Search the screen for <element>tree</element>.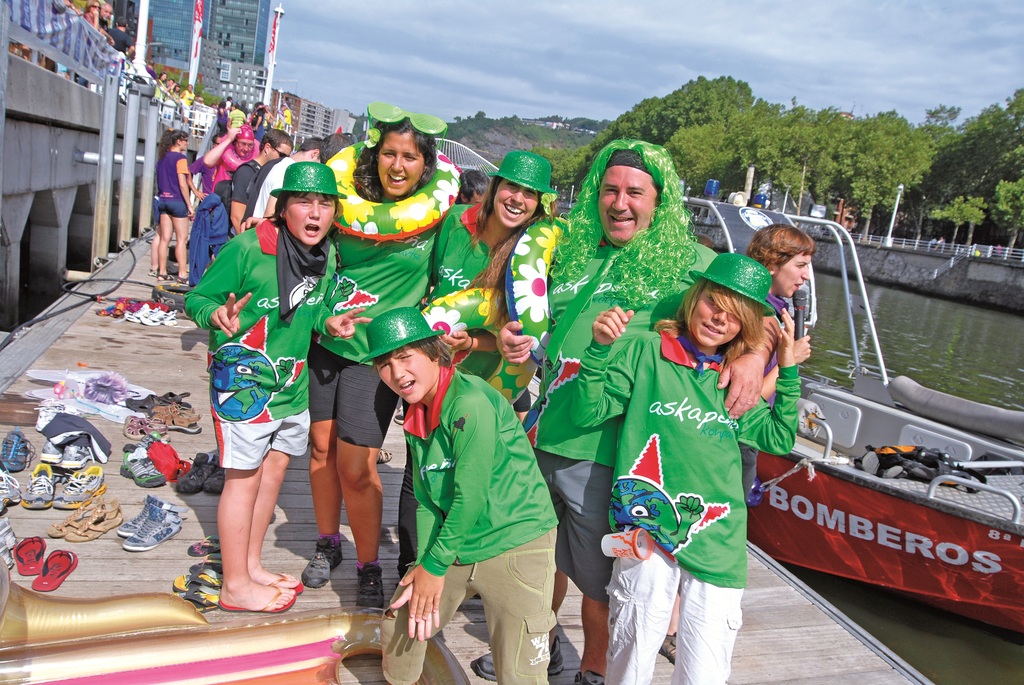
Found at BBox(614, 102, 646, 139).
